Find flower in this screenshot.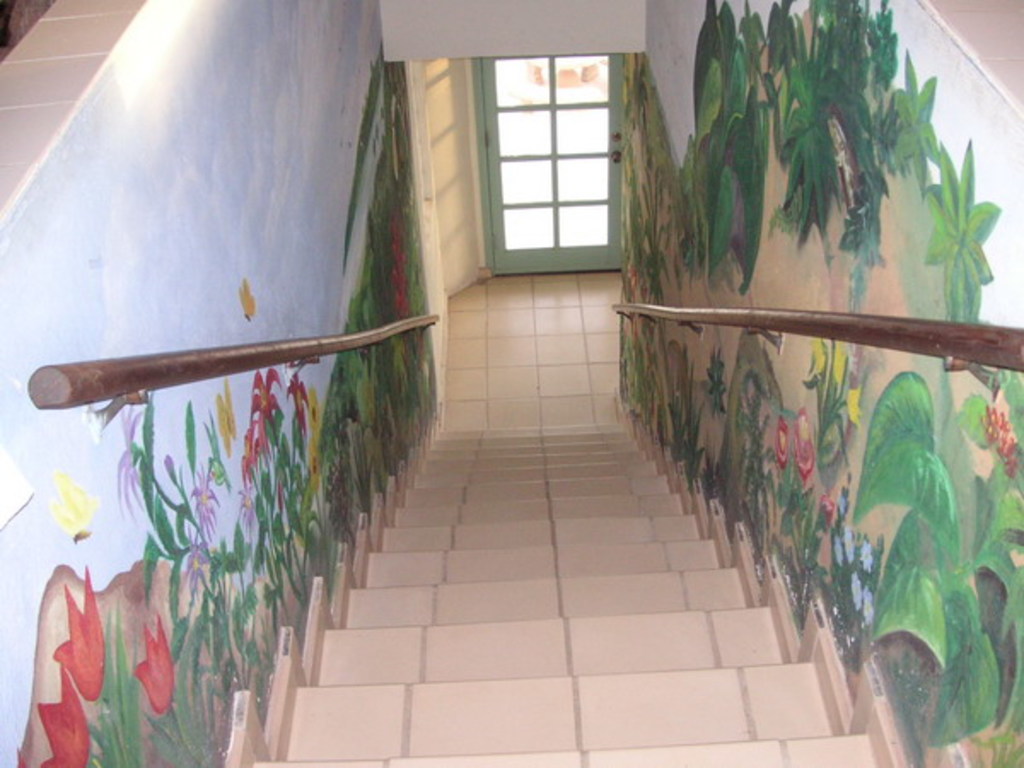
The bounding box for flower is locate(114, 406, 150, 517).
